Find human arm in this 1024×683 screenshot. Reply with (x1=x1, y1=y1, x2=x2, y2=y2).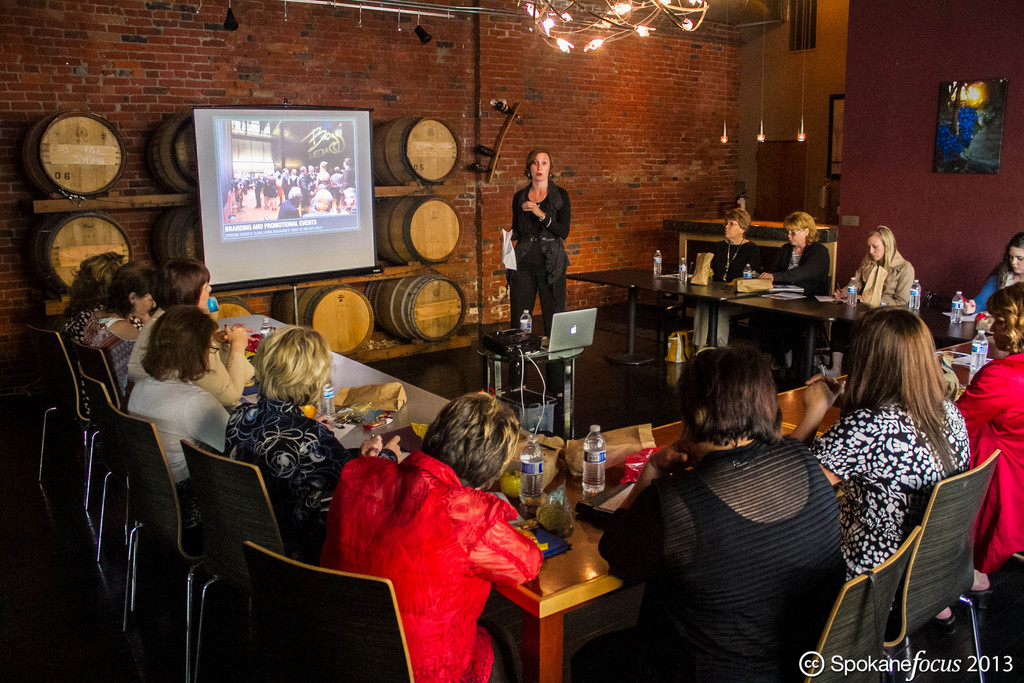
(x1=200, y1=323, x2=253, y2=419).
